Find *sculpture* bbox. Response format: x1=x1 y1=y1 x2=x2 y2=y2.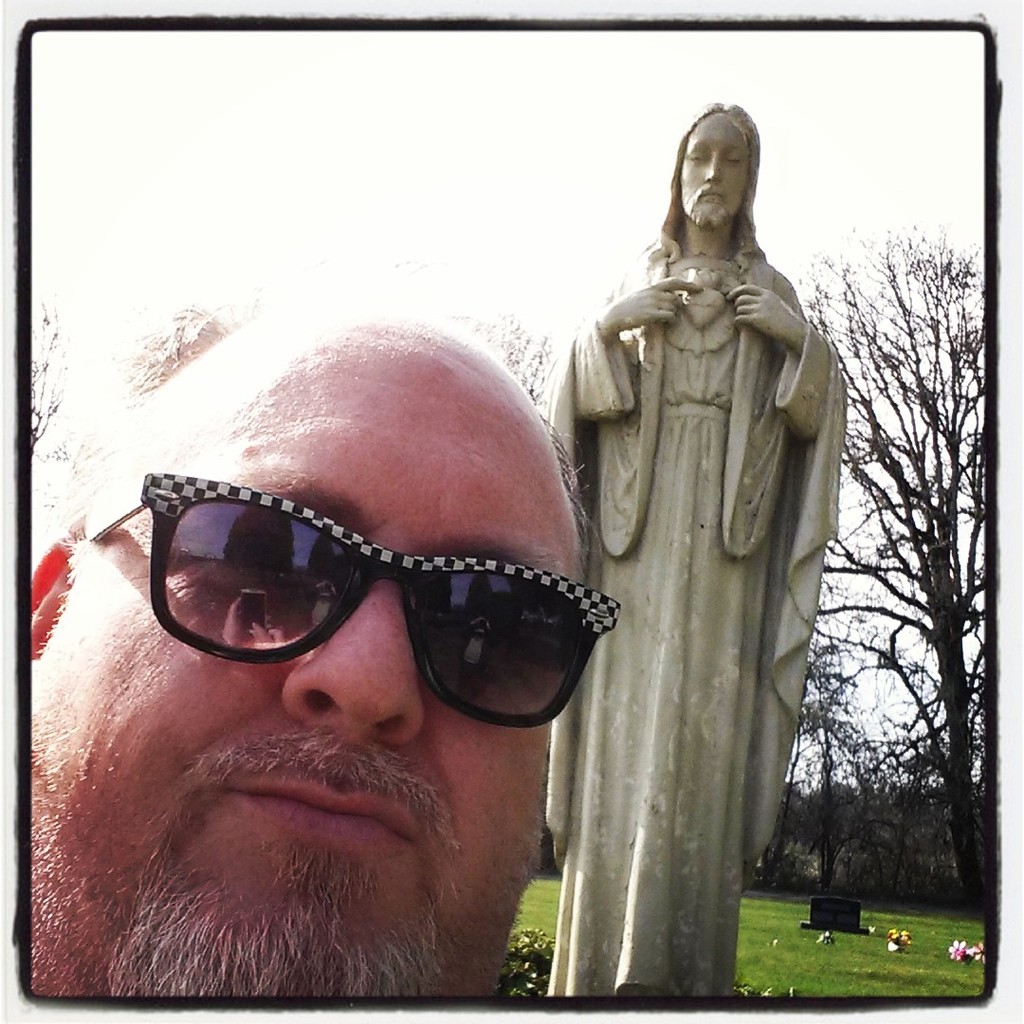
x1=535 y1=100 x2=822 y2=984.
